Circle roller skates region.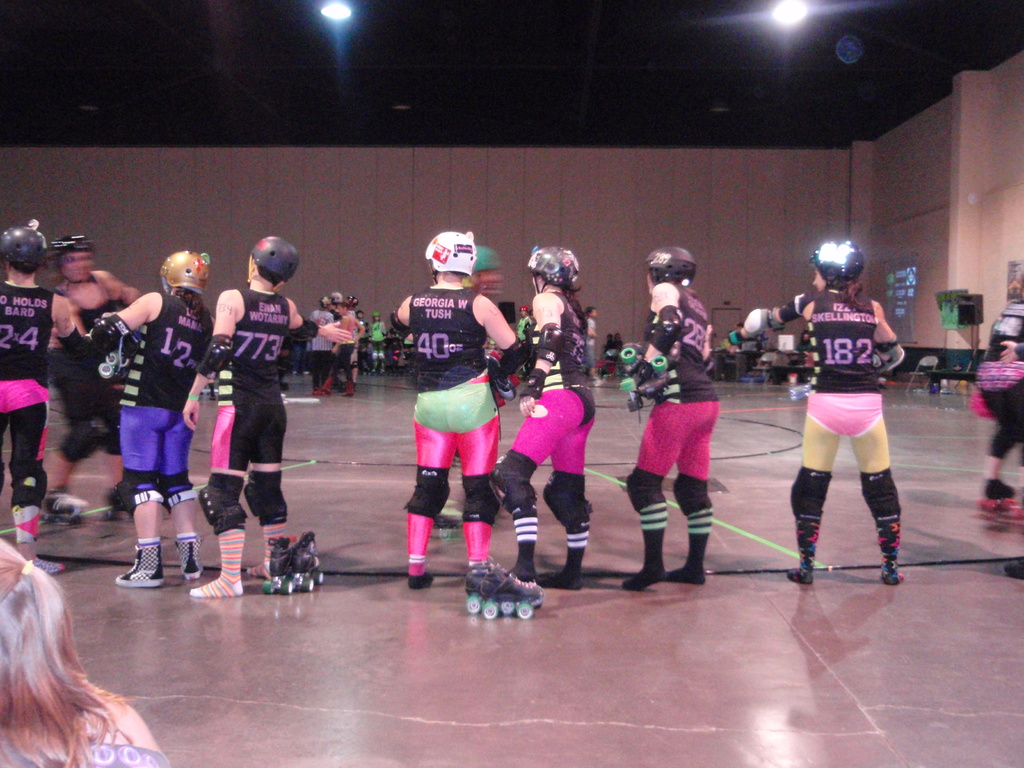
Region: BBox(977, 479, 1016, 508).
